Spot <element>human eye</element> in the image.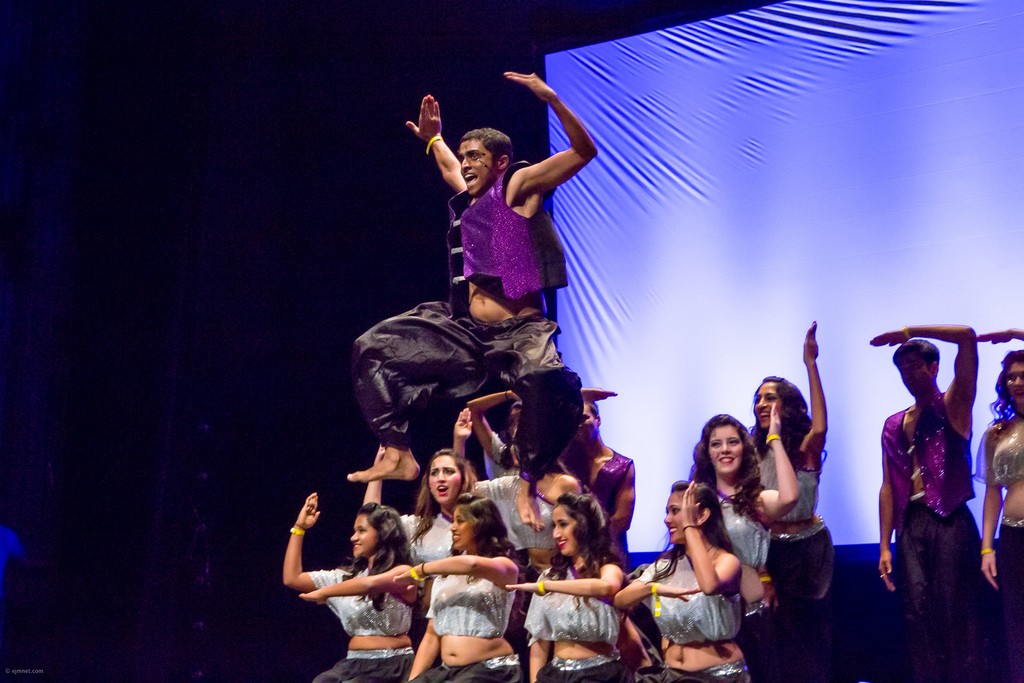
<element>human eye</element> found at {"left": 896, "top": 369, "right": 905, "bottom": 378}.
